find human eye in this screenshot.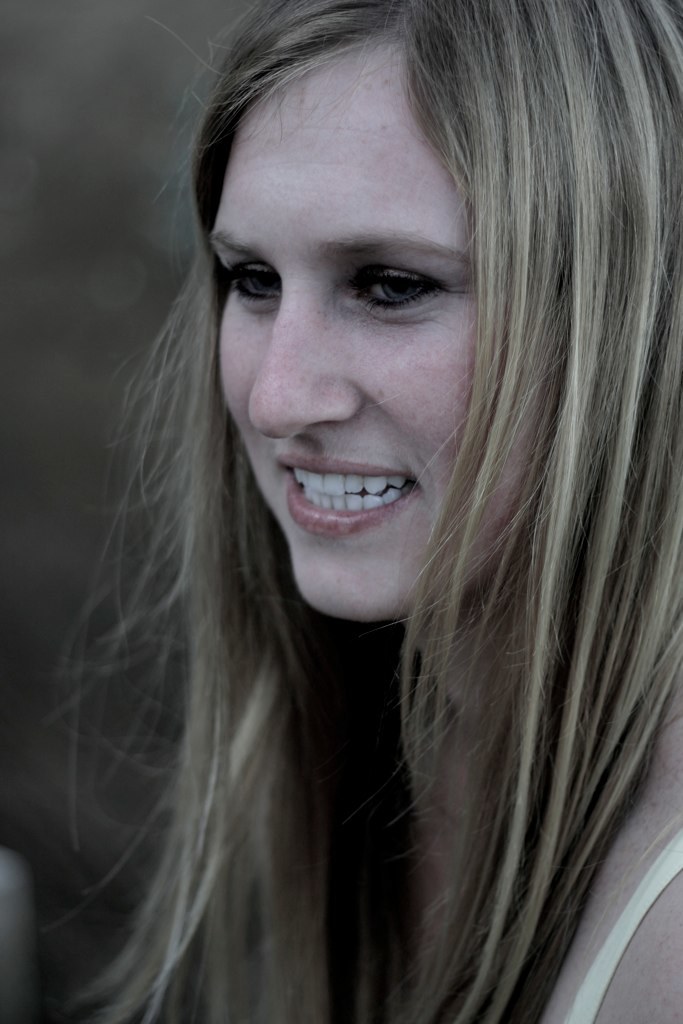
The bounding box for human eye is l=217, t=258, r=280, b=314.
